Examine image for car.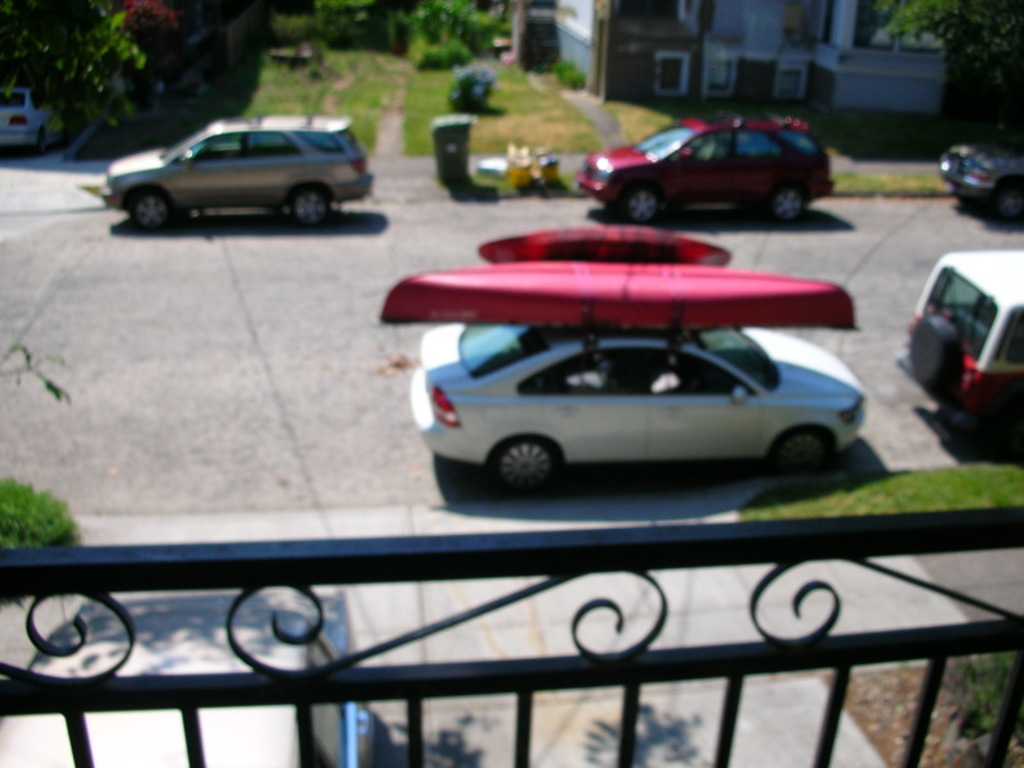
Examination result: [99,114,370,229].
